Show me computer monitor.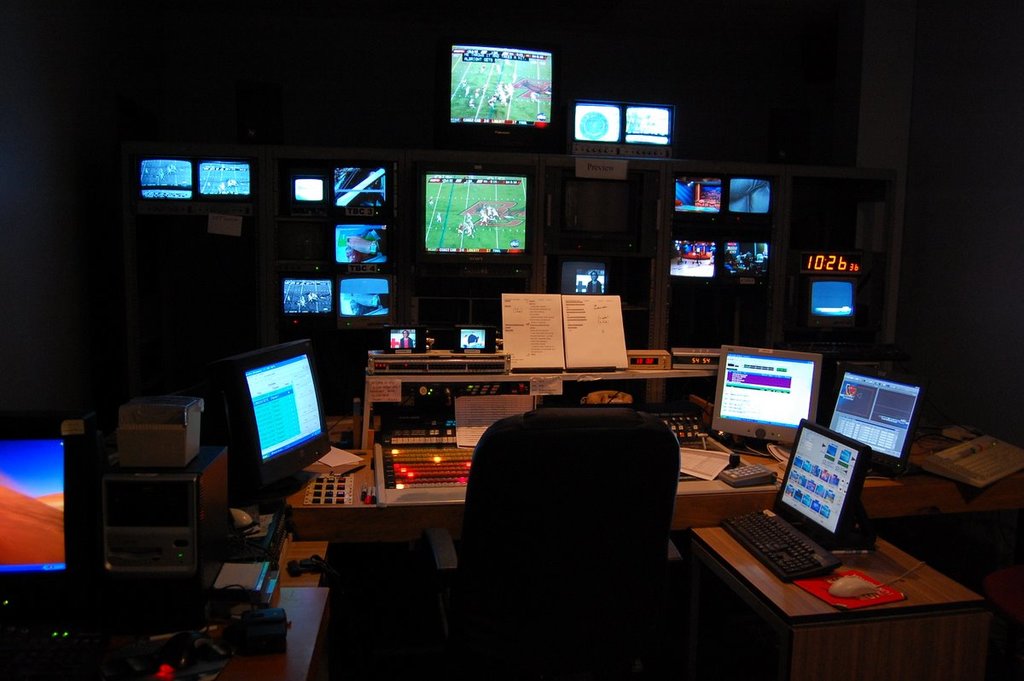
computer monitor is here: 208,345,332,508.
